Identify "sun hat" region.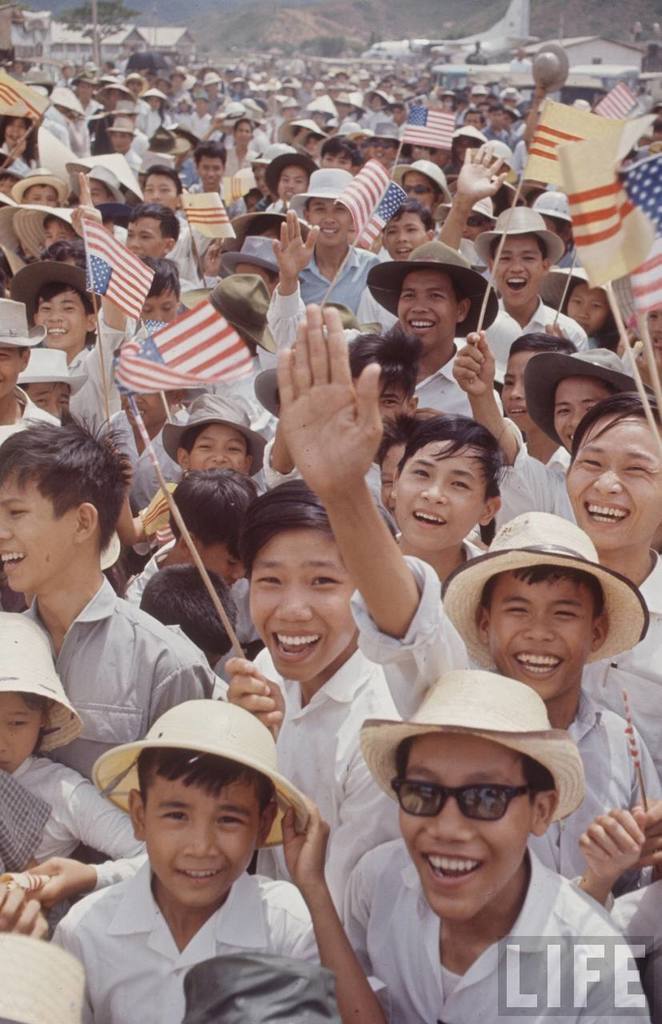
Region: bbox=[17, 205, 82, 262].
